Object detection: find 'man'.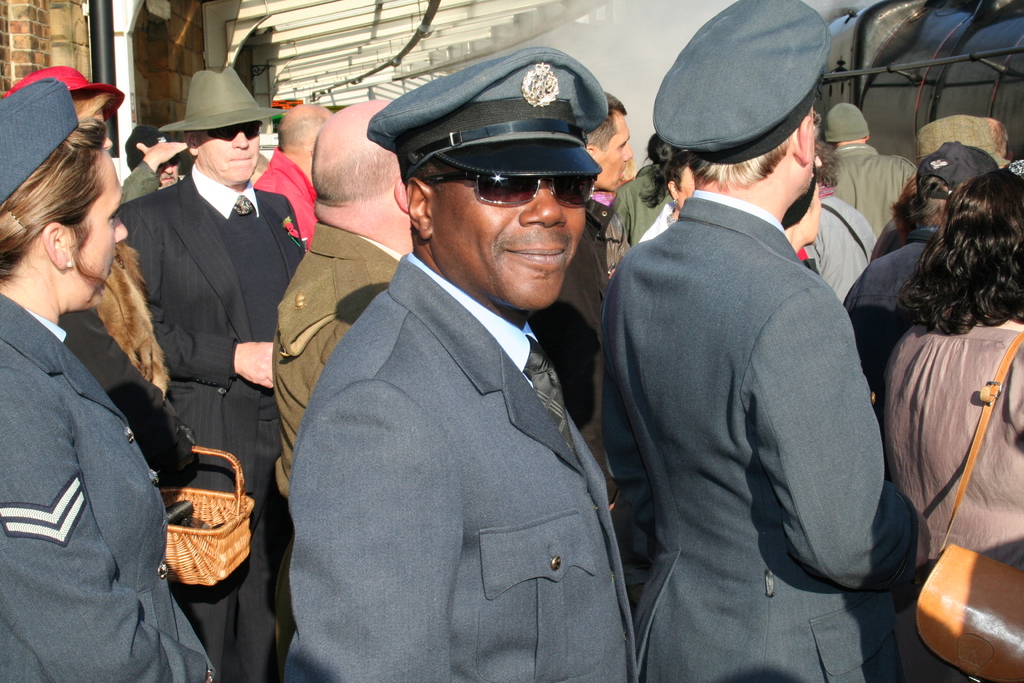
(268,37,643,682).
